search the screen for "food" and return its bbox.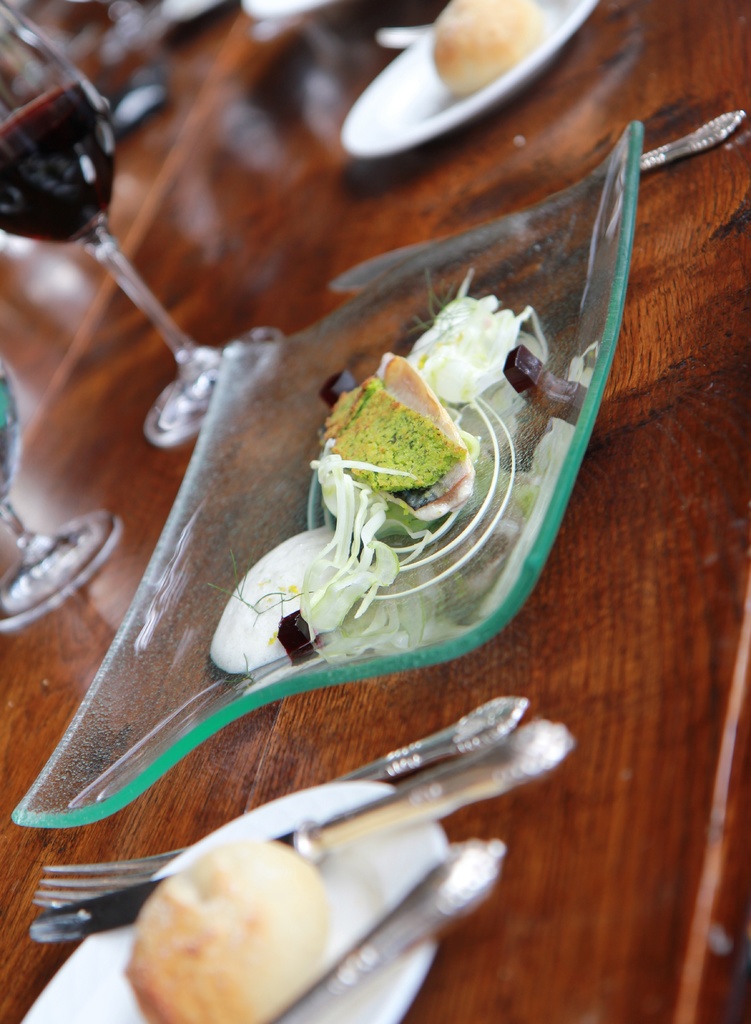
Found: x1=125, y1=833, x2=331, y2=996.
